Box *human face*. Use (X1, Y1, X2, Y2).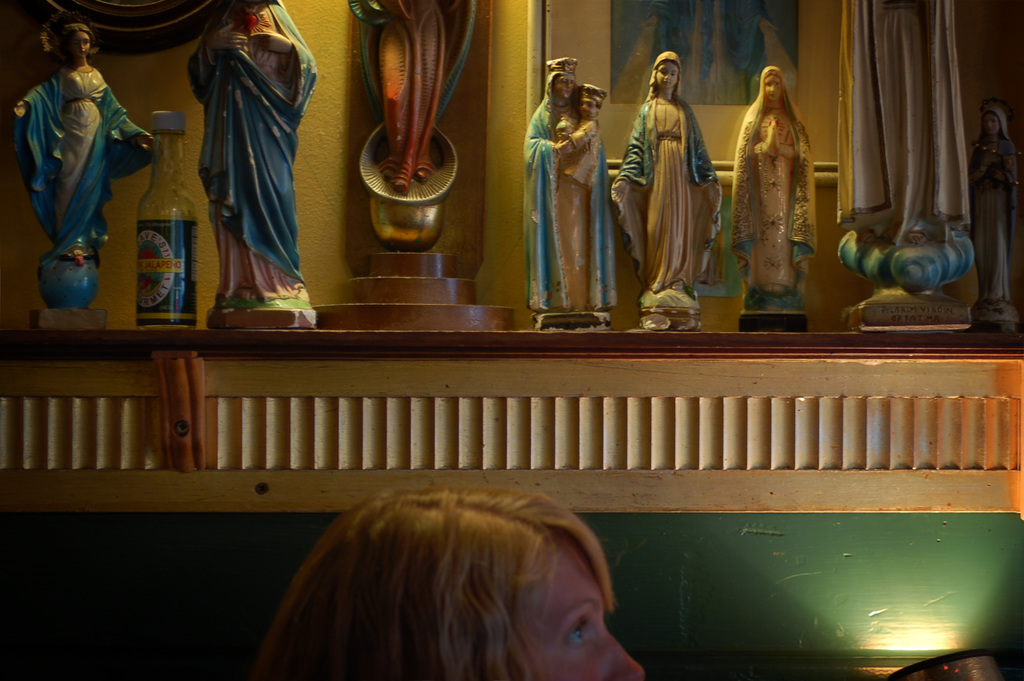
(580, 98, 593, 119).
